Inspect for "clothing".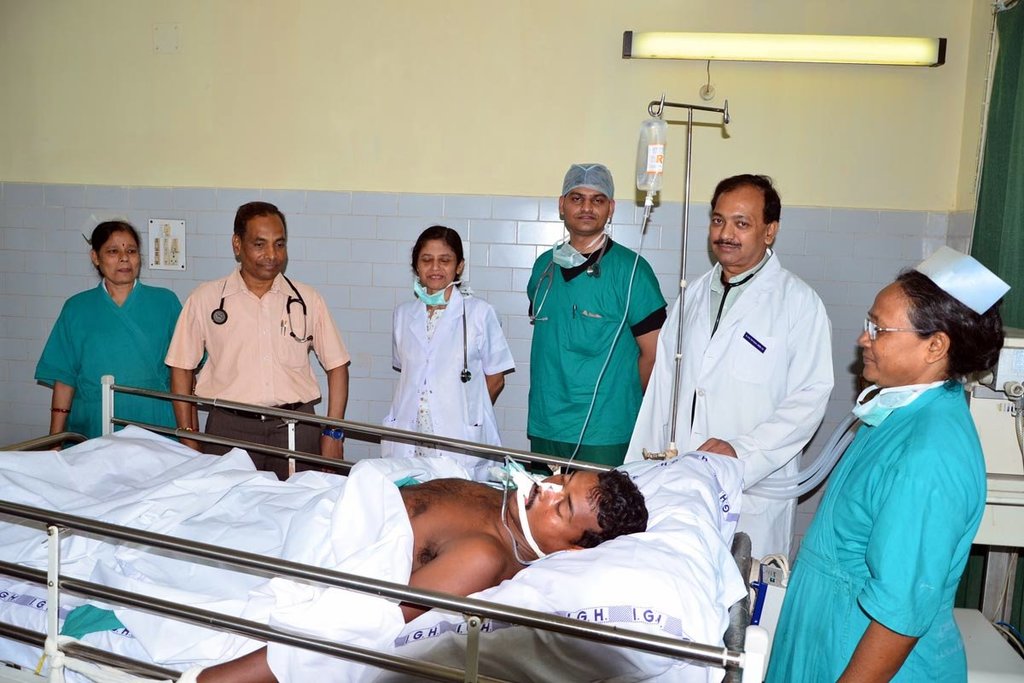
Inspection: x1=382, y1=283, x2=515, y2=462.
